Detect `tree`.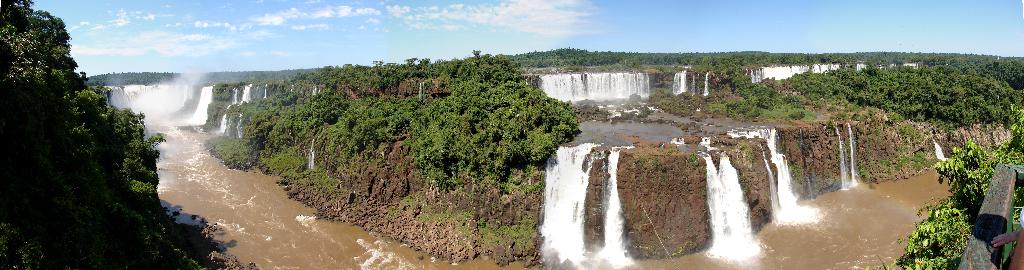
Detected at (x1=92, y1=193, x2=150, y2=269).
